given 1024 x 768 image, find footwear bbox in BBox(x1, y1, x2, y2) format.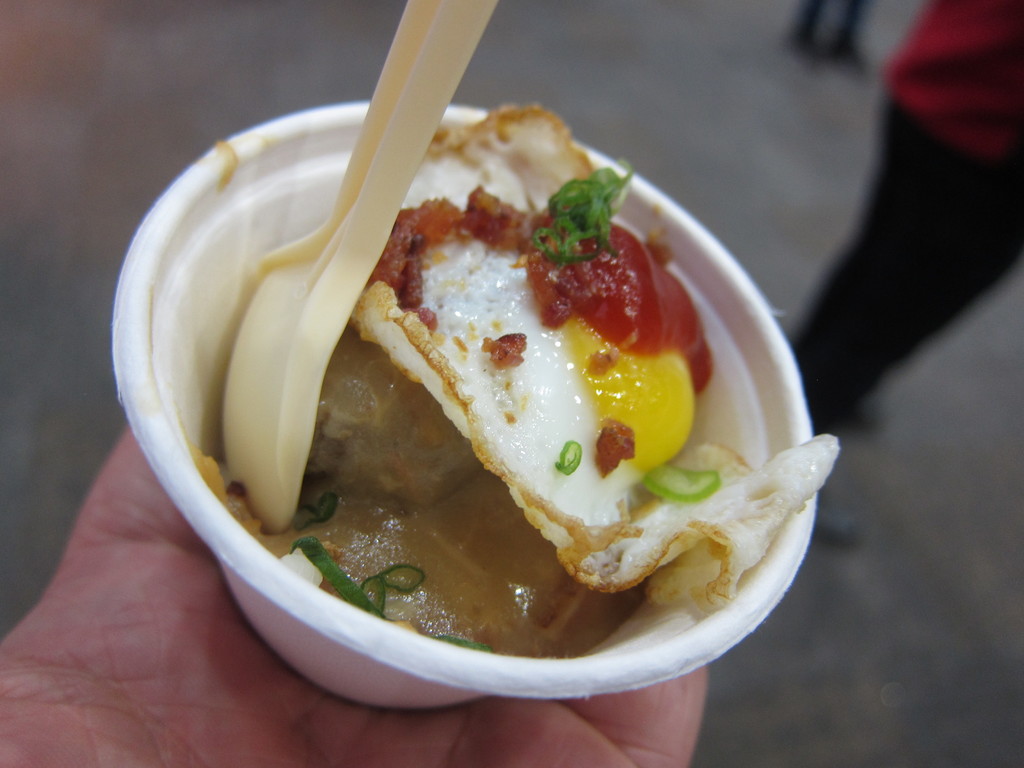
BBox(840, 387, 890, 429).
